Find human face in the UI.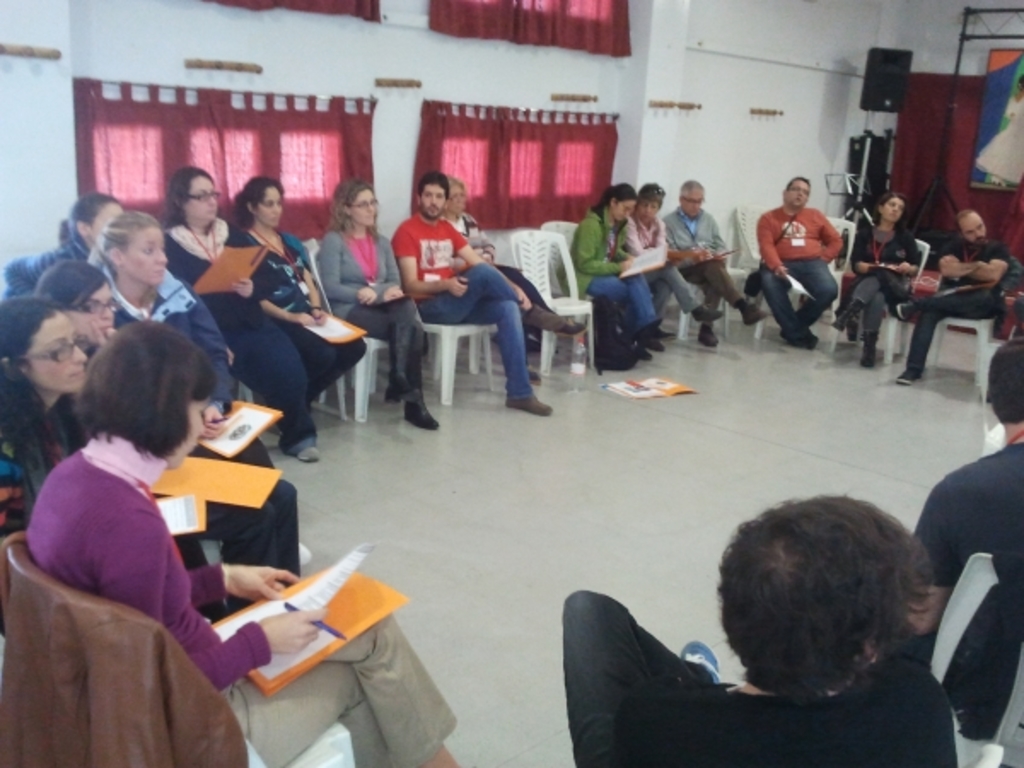
UI element at select_region(256, 183, 283, 230).
